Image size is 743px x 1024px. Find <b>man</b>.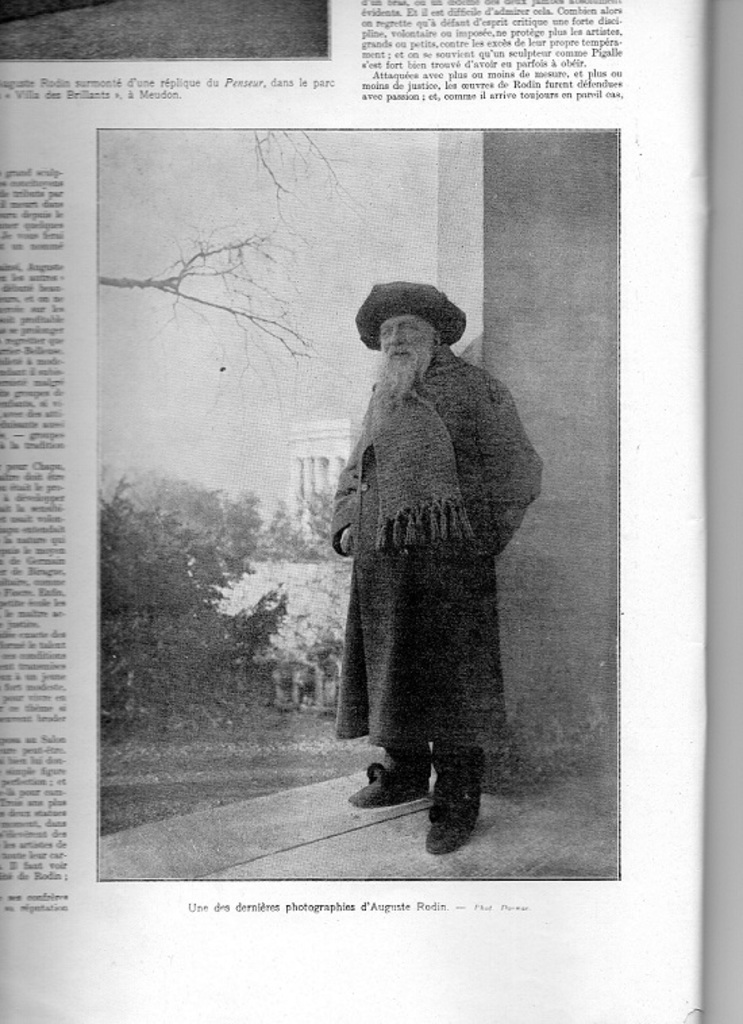
[334,285,547,854].
